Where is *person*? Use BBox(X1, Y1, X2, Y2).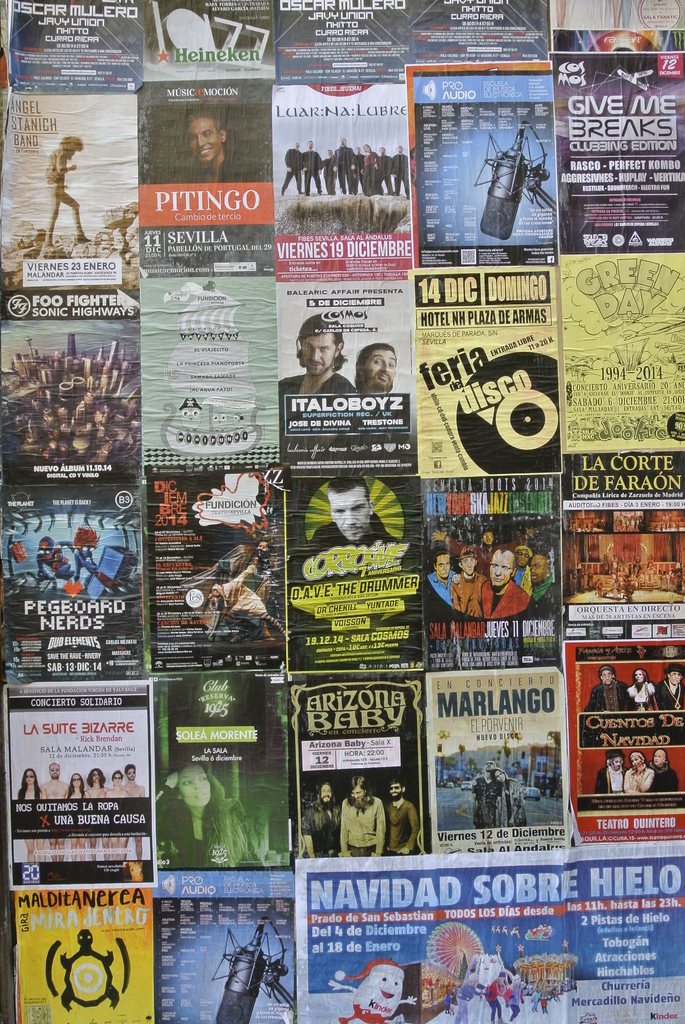
BBox(582, 664, 629, 712).
